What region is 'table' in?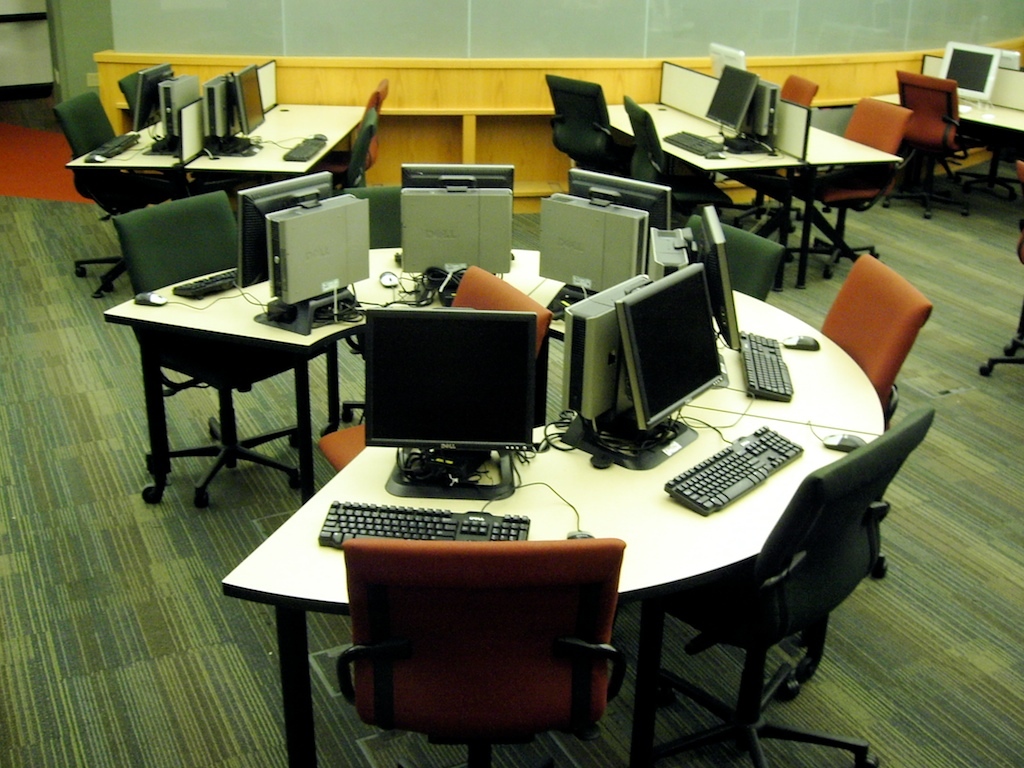
[870, 94, 1023, 136].
